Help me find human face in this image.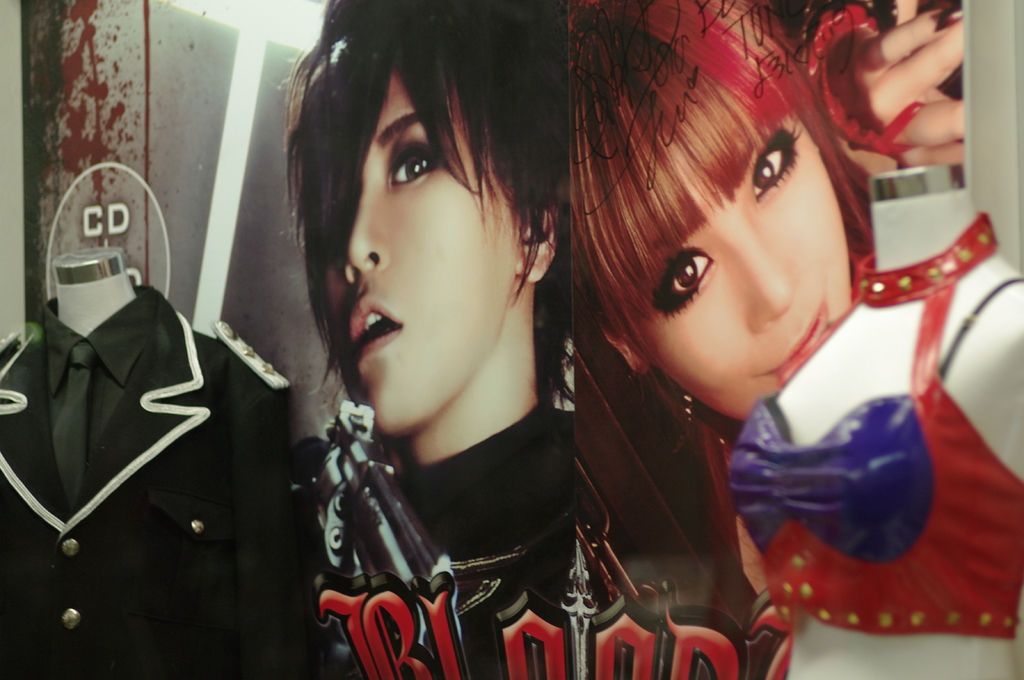
Found it: bbox=(325, 81, 527, 431).
